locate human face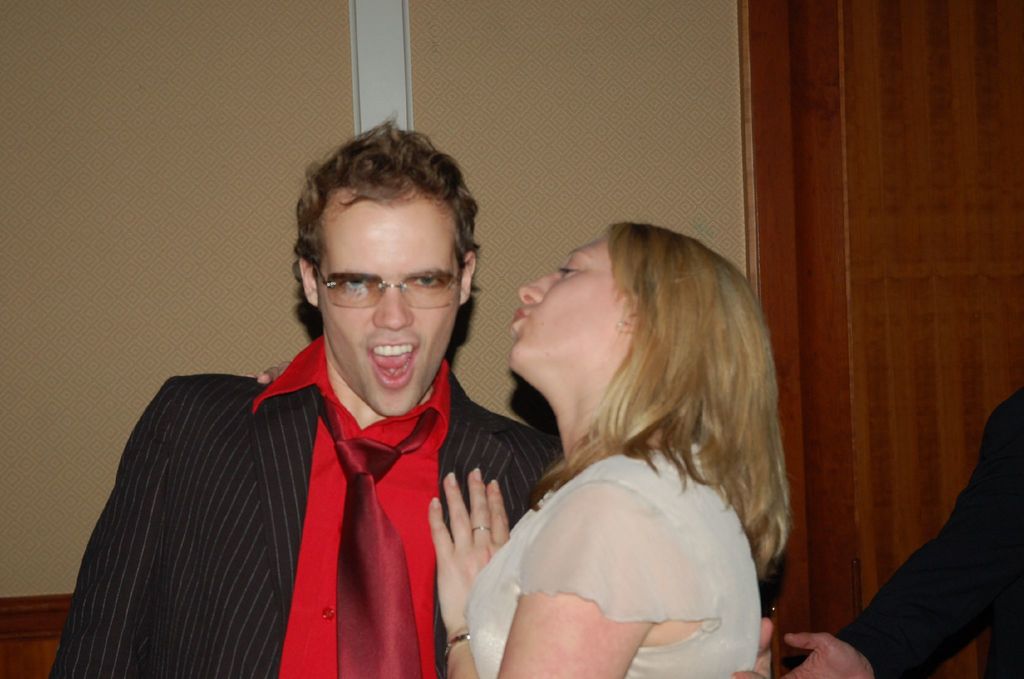
312,204,461,421
